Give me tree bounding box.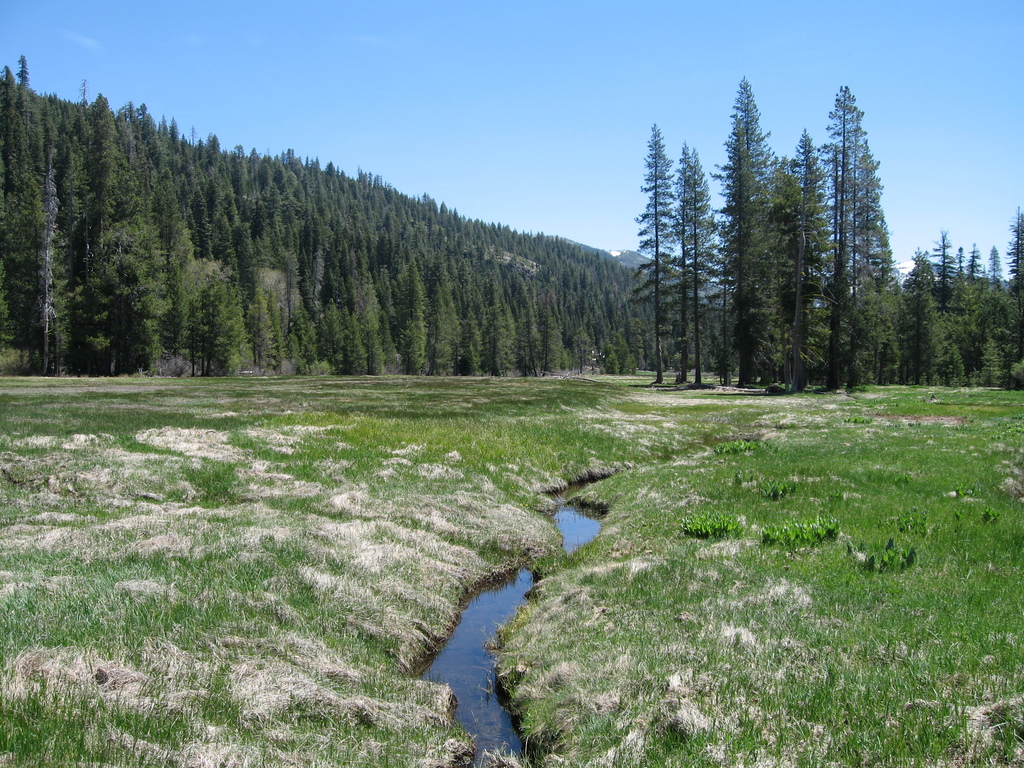
pyautogui.locateOnScreen(138, 101, 169, 186).
